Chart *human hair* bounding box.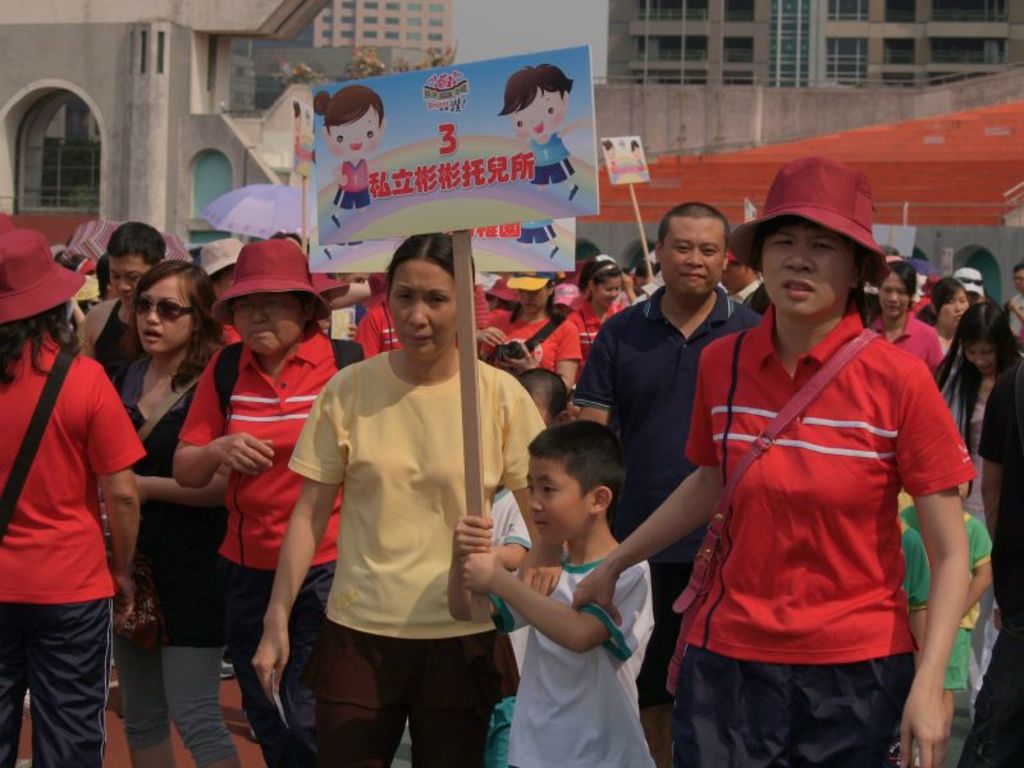
Charted: <bbox>314, 88, 384, 134</bbox>.
